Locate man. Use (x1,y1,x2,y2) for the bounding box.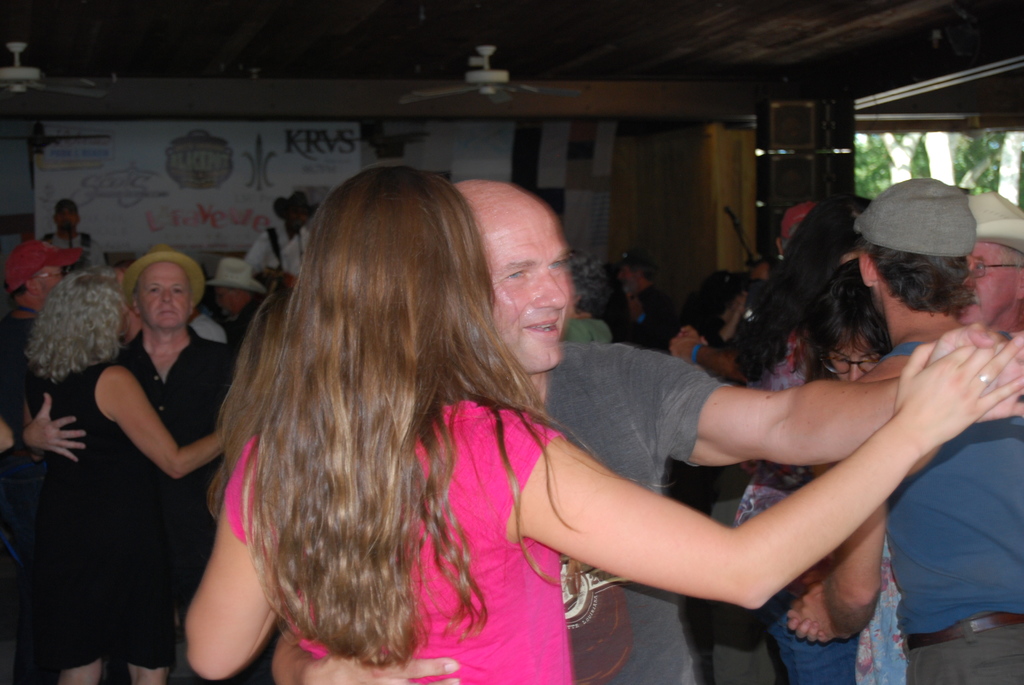
(788,177,1023,684).
